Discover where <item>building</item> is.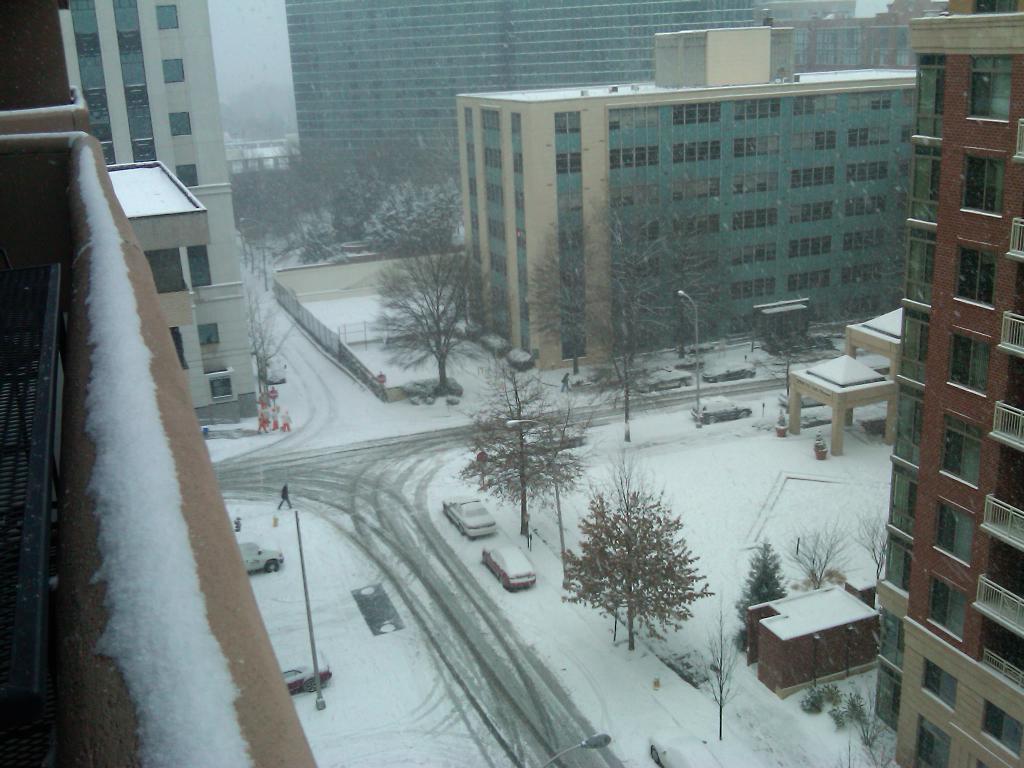
Discovered at [60,0,261,424].
